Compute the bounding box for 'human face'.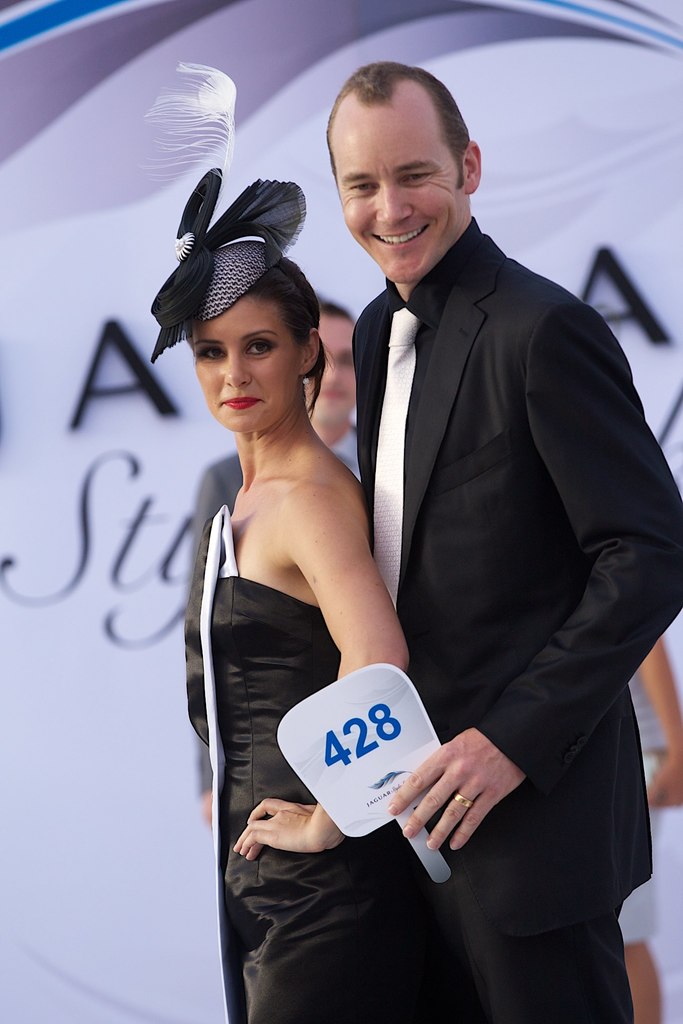
(x1=190, y1=296, x2=295, y2=428).
